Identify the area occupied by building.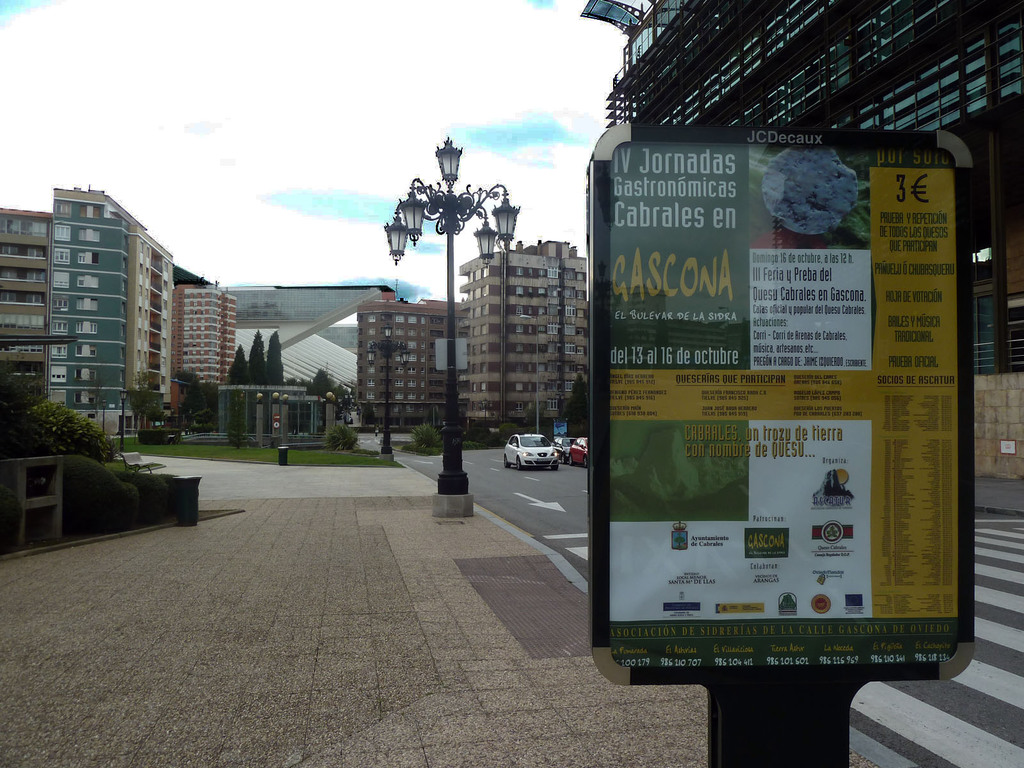
Area: [0,188,173,435].
